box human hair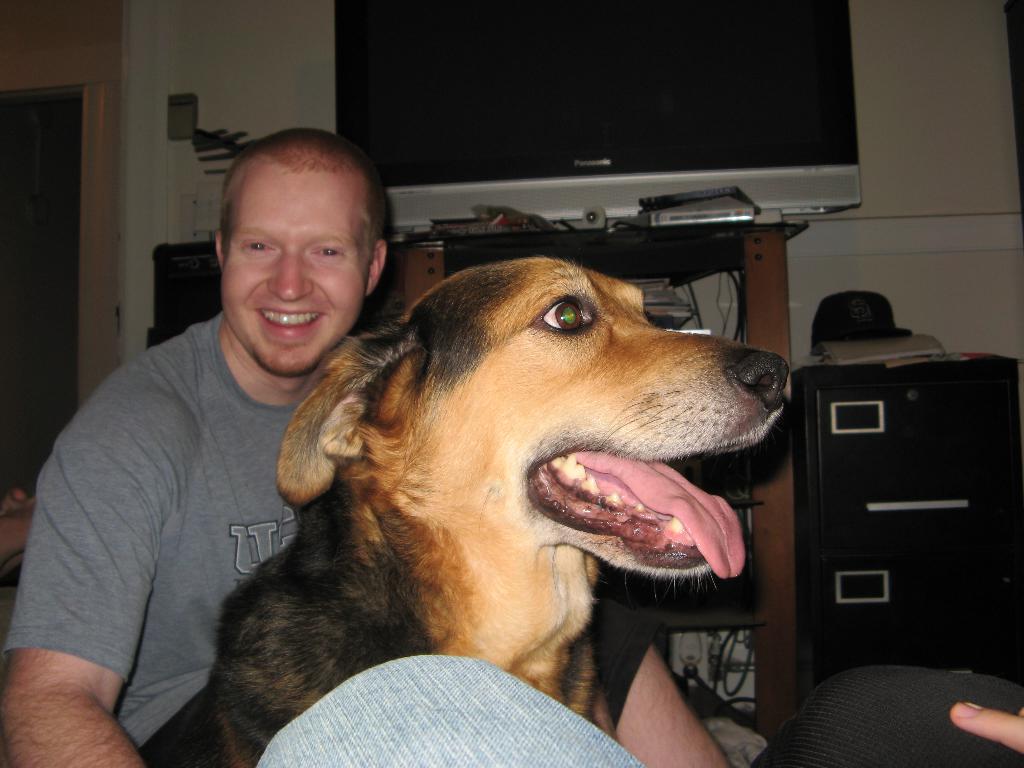
<region>221, 134, 376, 248</region>
